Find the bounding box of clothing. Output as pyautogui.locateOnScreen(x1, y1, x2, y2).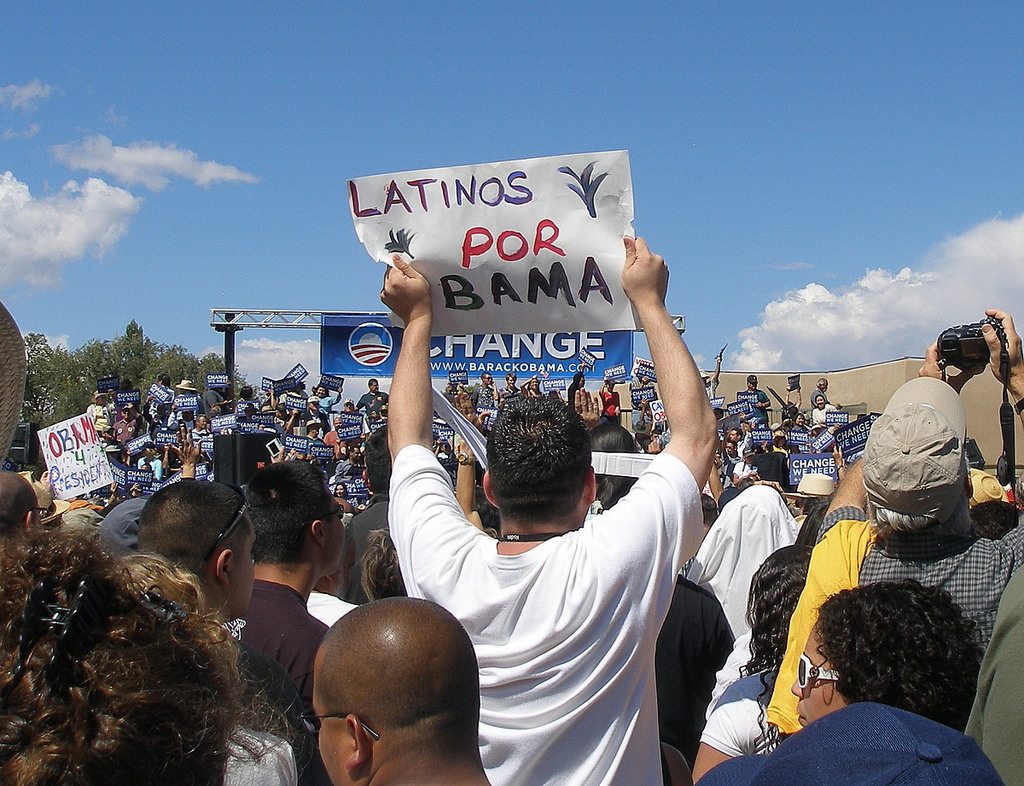
pyautogui.locateOnScreen(379, 437, 661, 783).
